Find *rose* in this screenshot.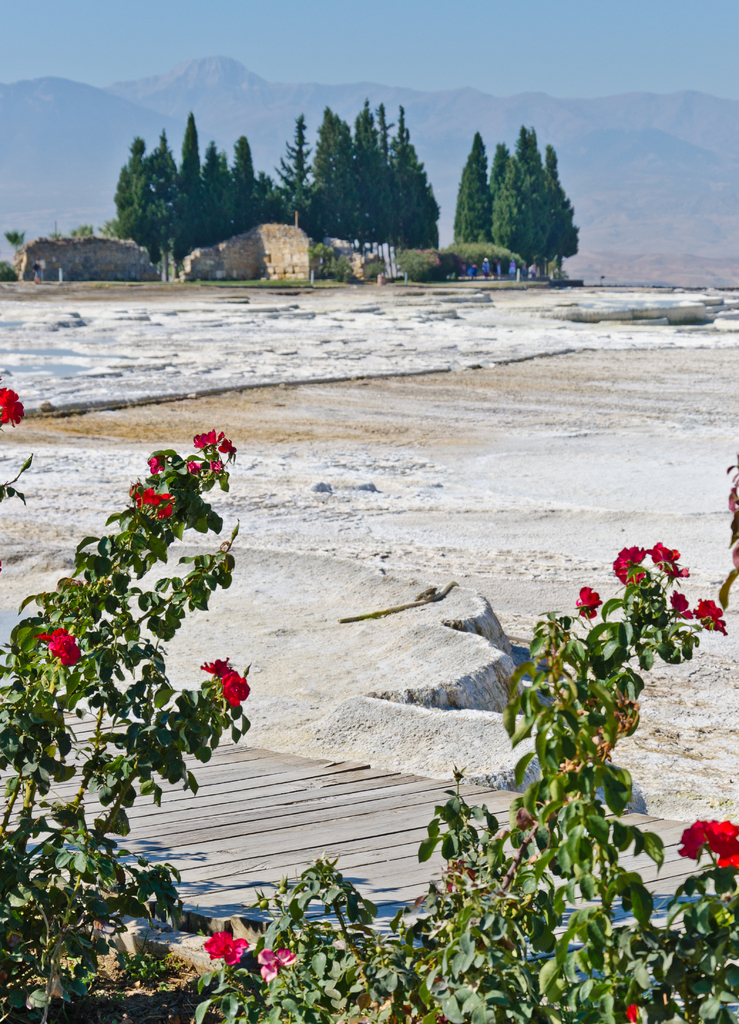
The bounding box for *rose* is BBox(147, 453, 171, 476).
